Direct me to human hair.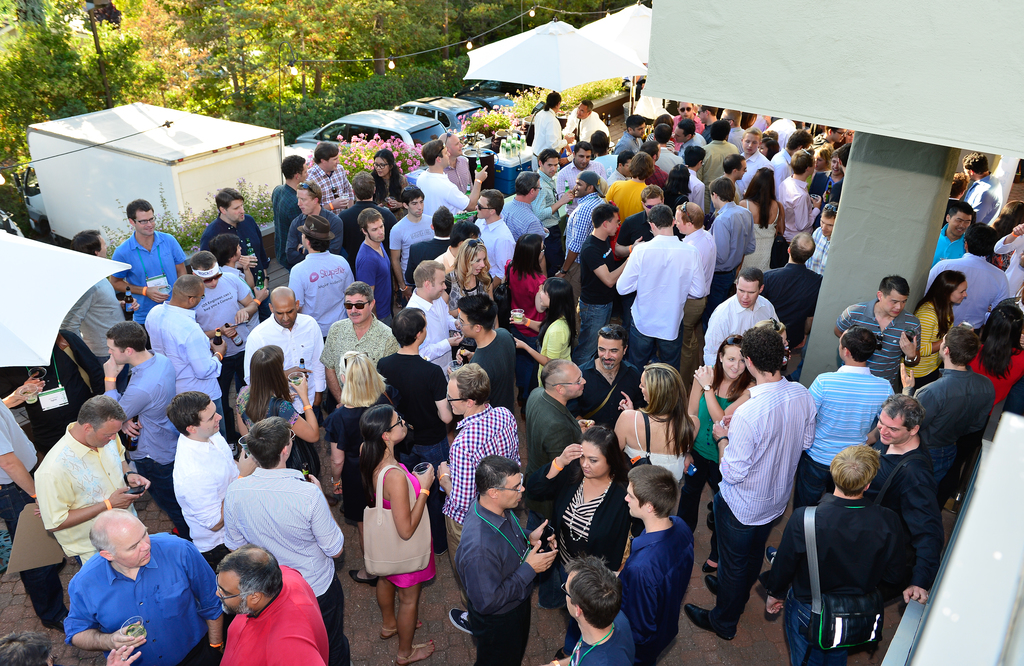
Direction: (x1=966, y1=221, x2=995, y2=253).
